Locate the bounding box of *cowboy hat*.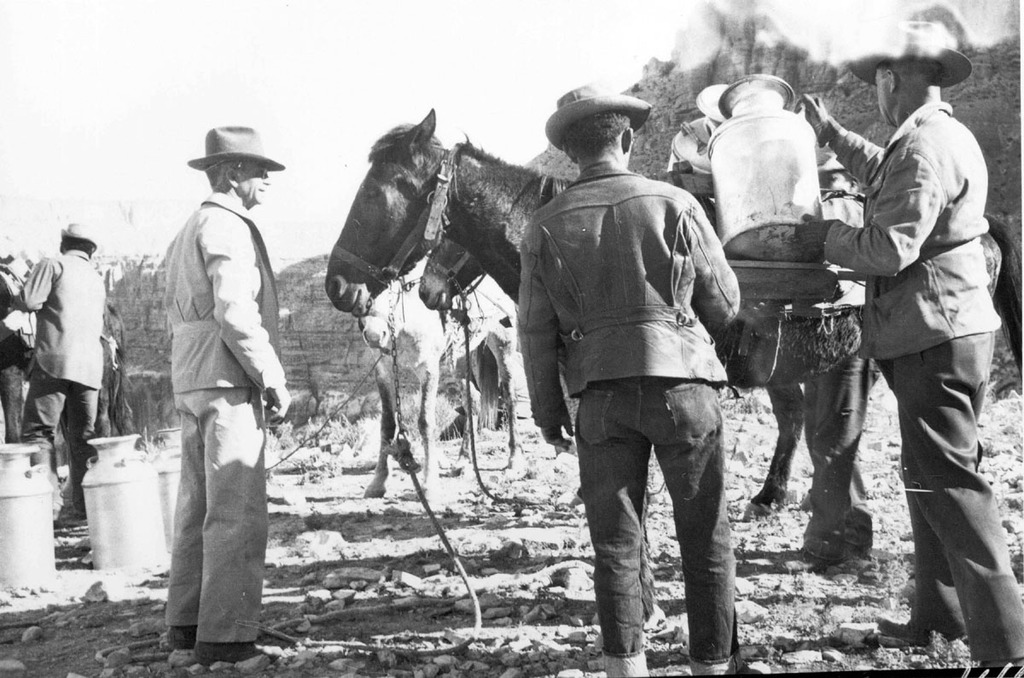
Bounding box: l=183, t=125, r=280, b=174.
